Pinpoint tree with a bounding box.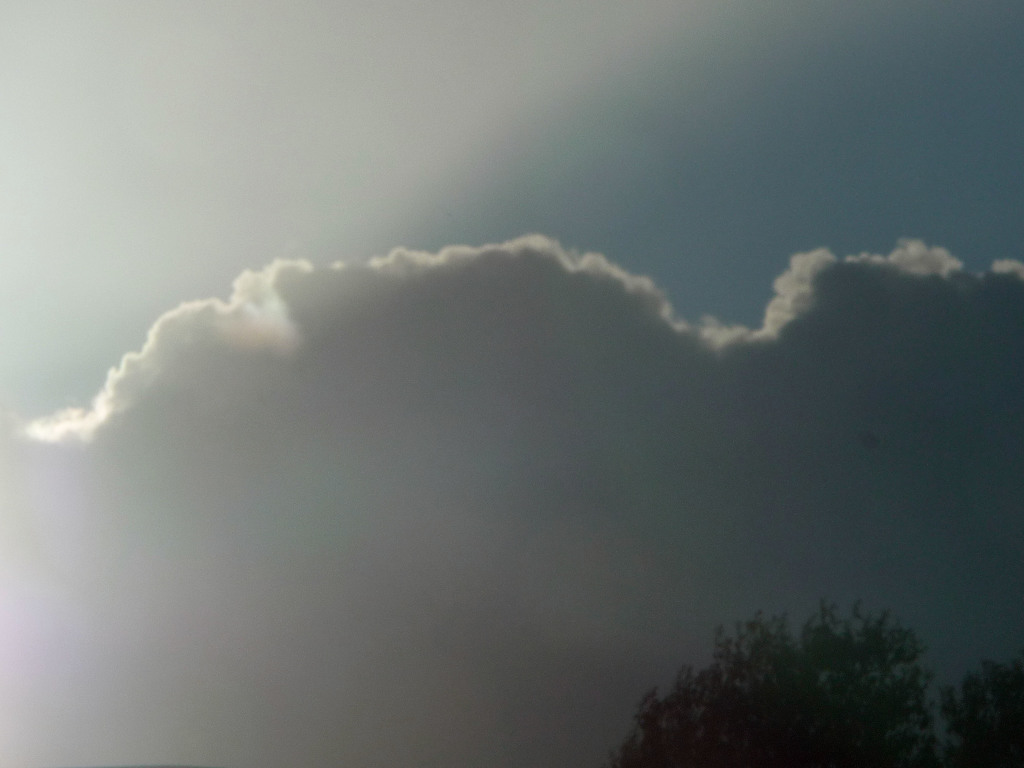
{"x1": 940, "y1": 659, "x2": 1023, "y2": 767}.
